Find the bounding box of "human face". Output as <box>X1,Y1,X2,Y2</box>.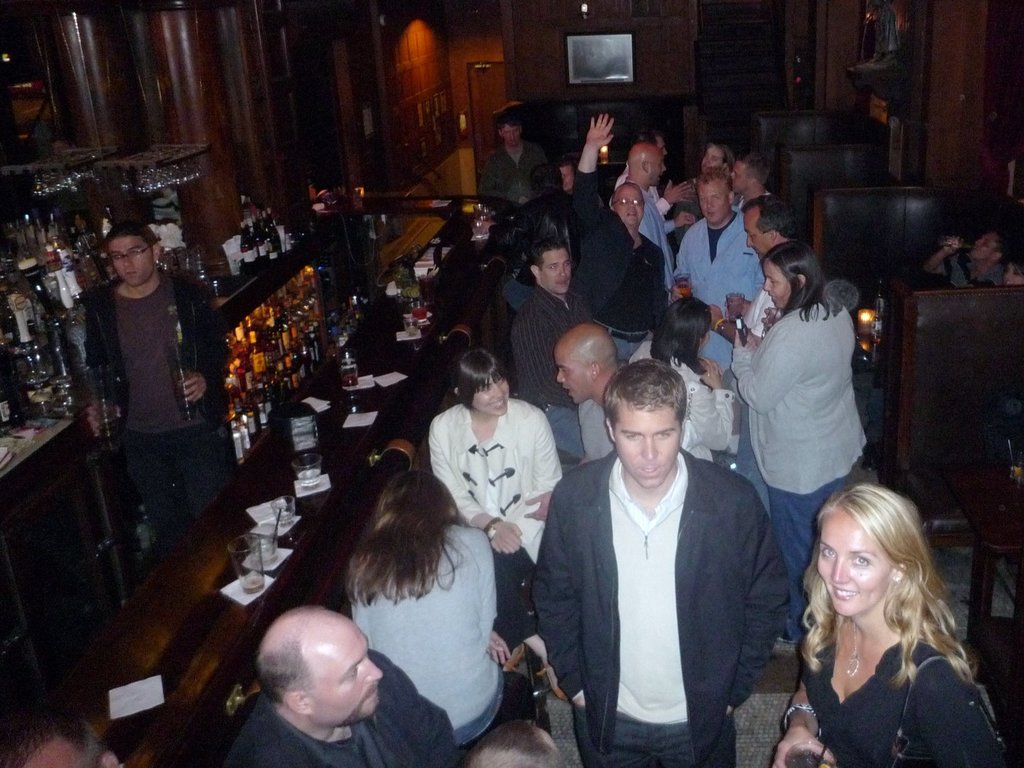
<box>618,183,645,227</box>.
